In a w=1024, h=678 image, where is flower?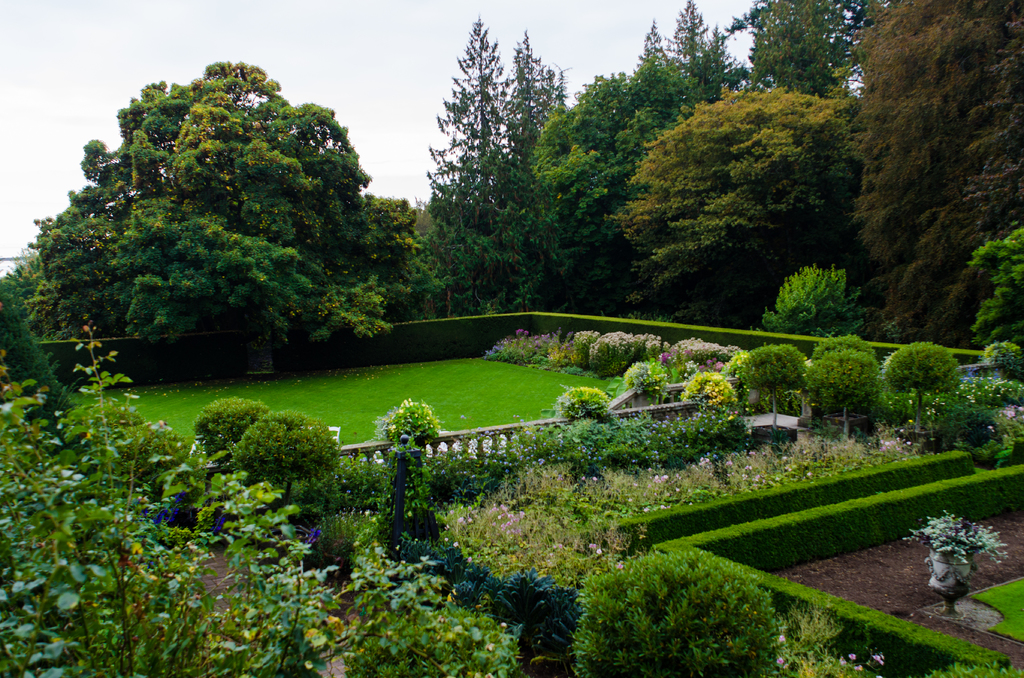
region(851, 664, 861, 671).
